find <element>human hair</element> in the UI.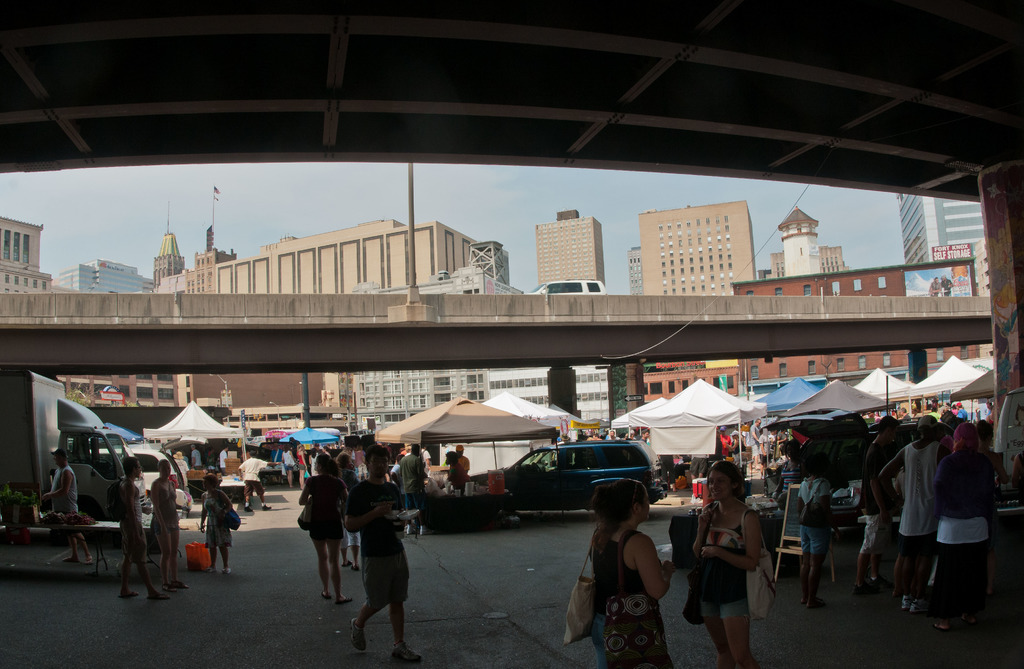
UI element at 581 471 651 571.
